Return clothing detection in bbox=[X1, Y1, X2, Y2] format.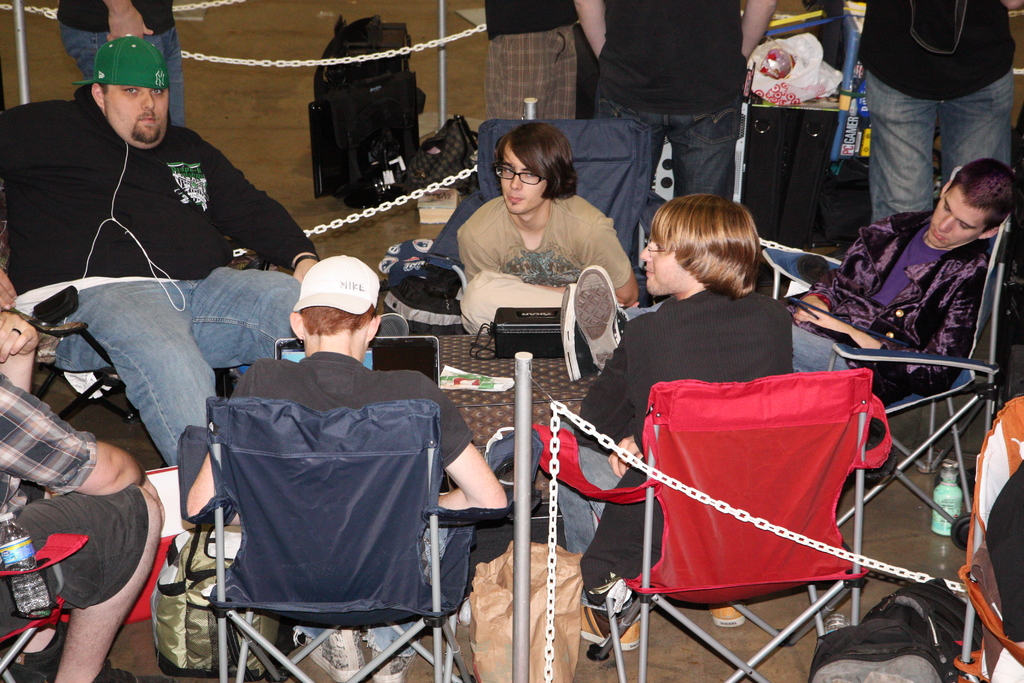
bbox=[1, 80, 316, 469].
